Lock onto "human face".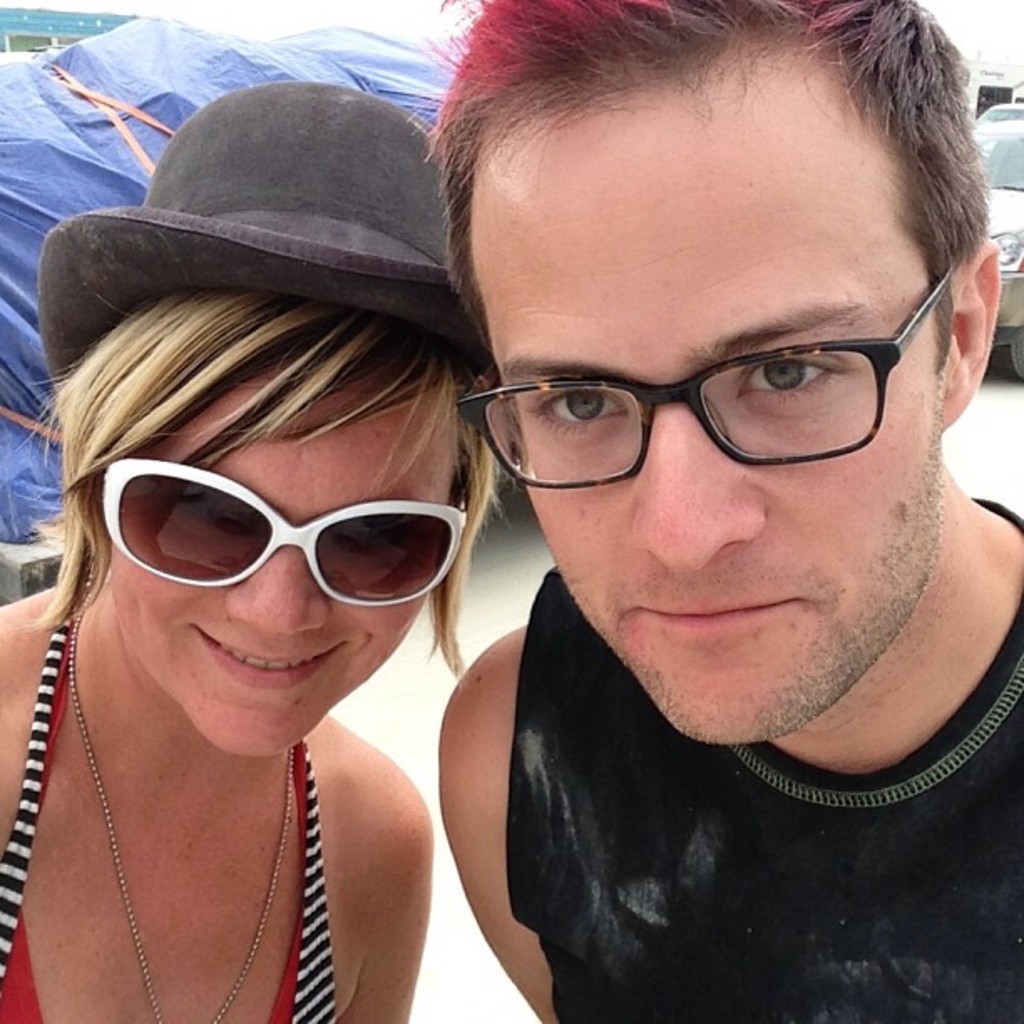
Locked: [114,341,467,766].
